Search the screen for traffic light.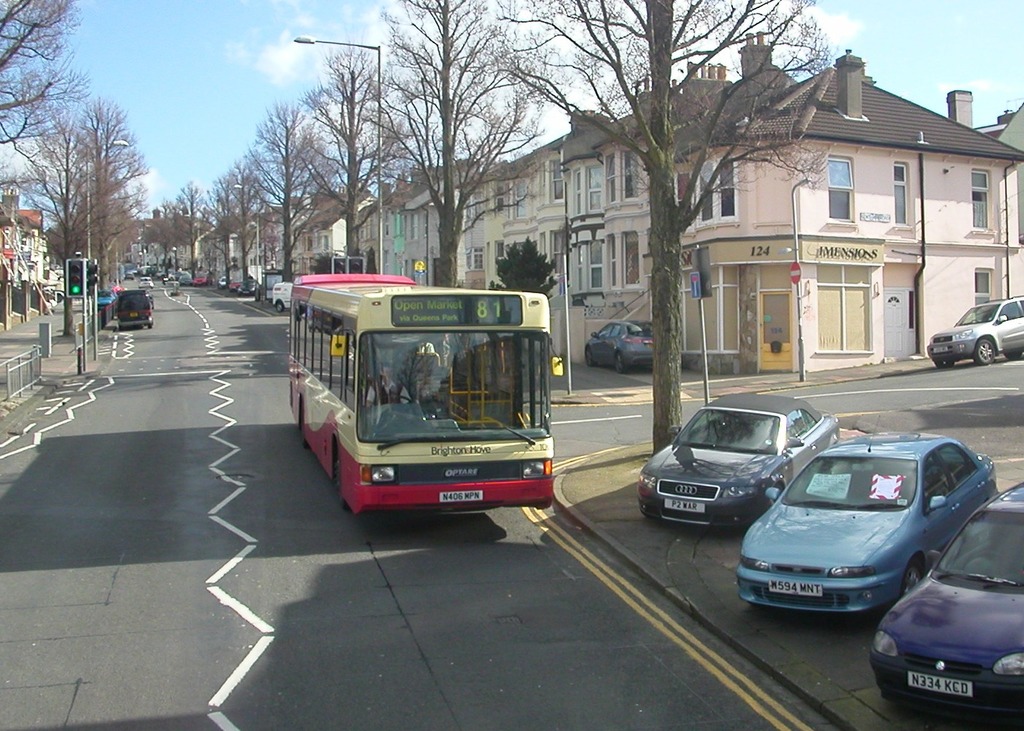
Found at {"left": 64, "top": 258, "right": 88, "bottom": 297}.
